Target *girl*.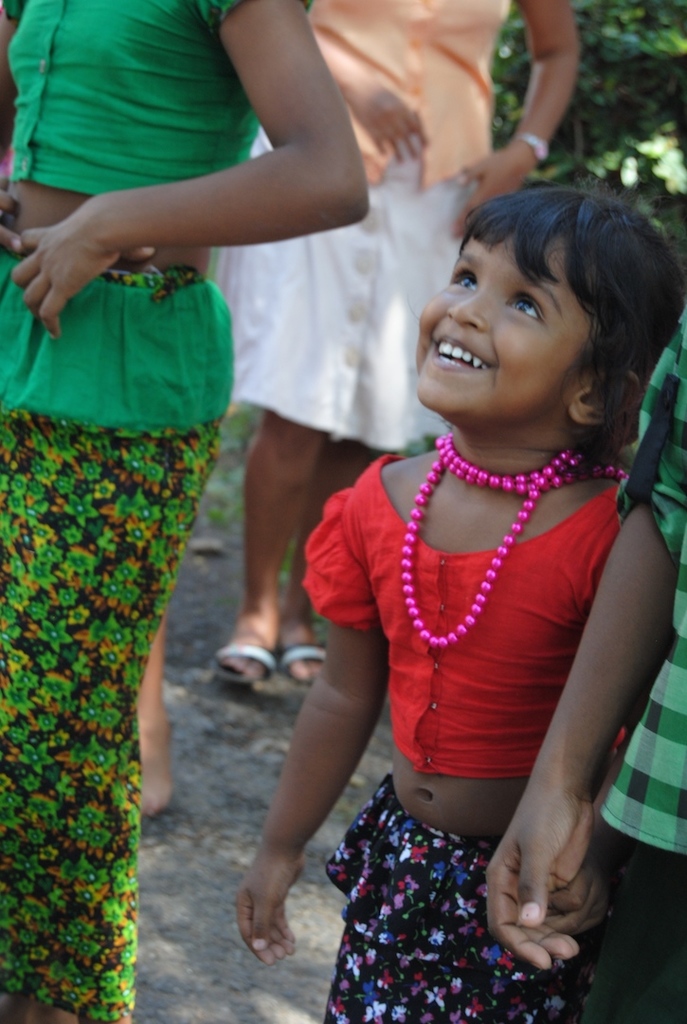
Target region: [0,0,369,1023].
